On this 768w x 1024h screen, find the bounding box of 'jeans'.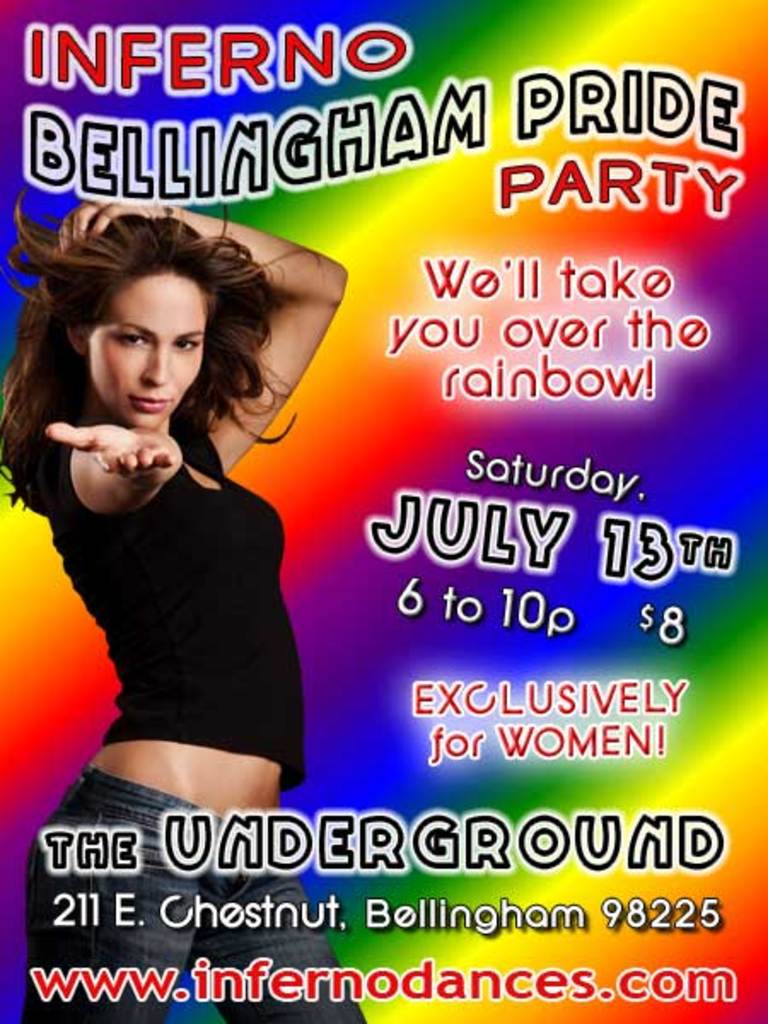
Bounding box: (left=22, top=739, right=389, bottom=1022).
